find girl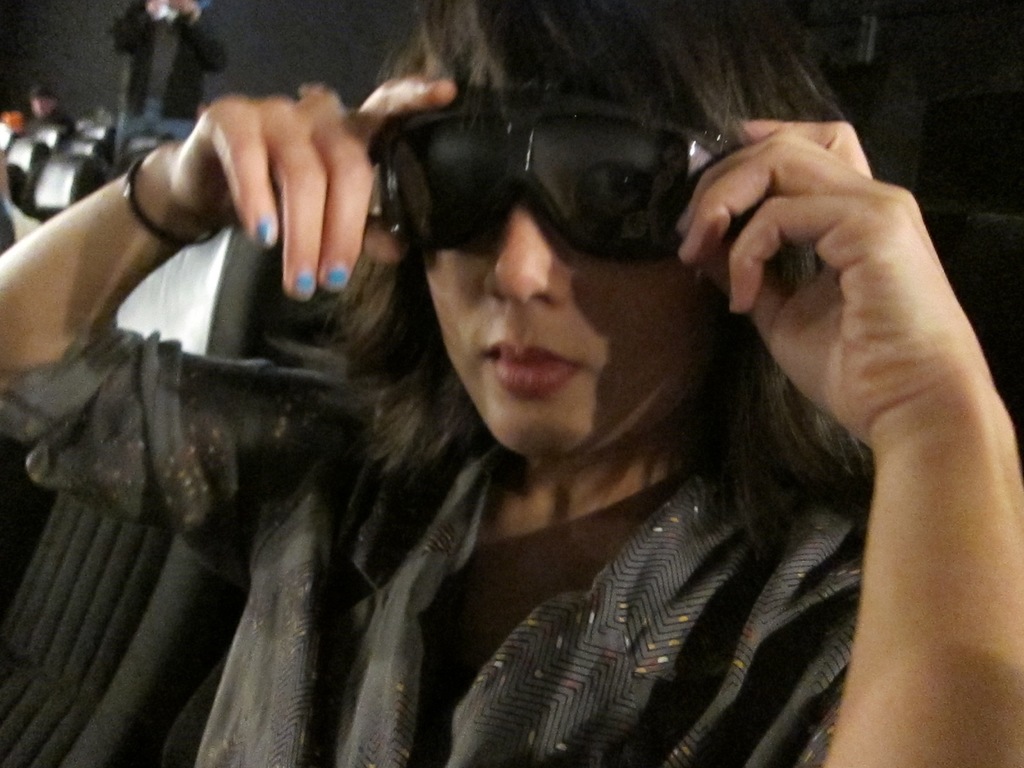
<box>0,0,1023,767</box>
